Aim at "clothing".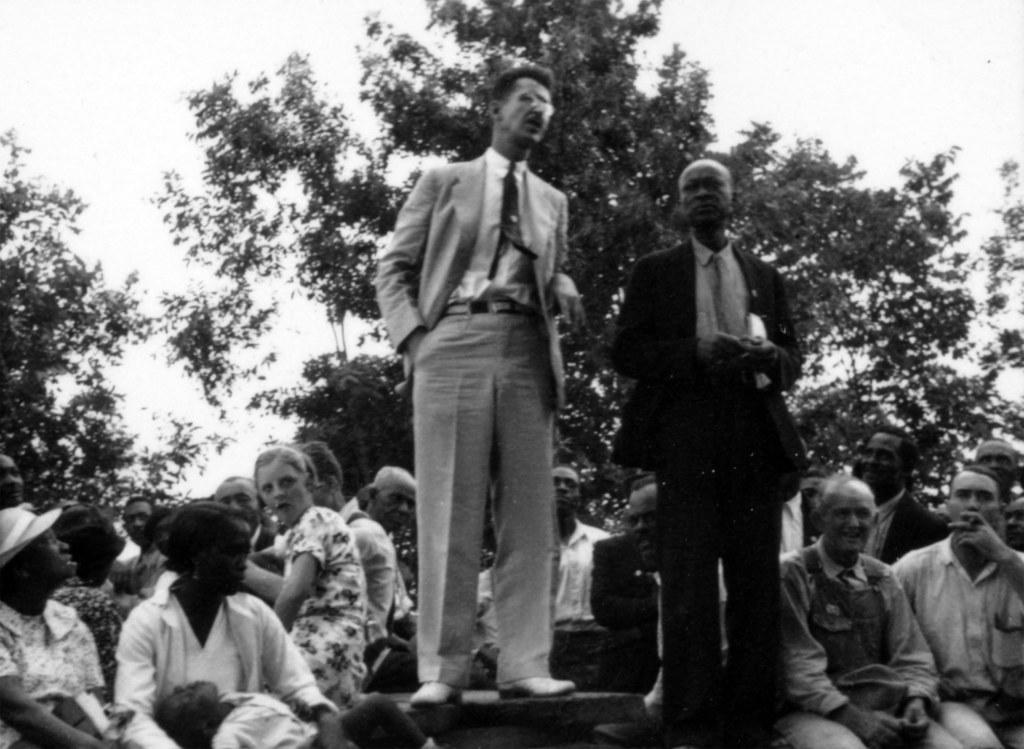
Aimed at left=378, top=65, right=593, bottom=708.
